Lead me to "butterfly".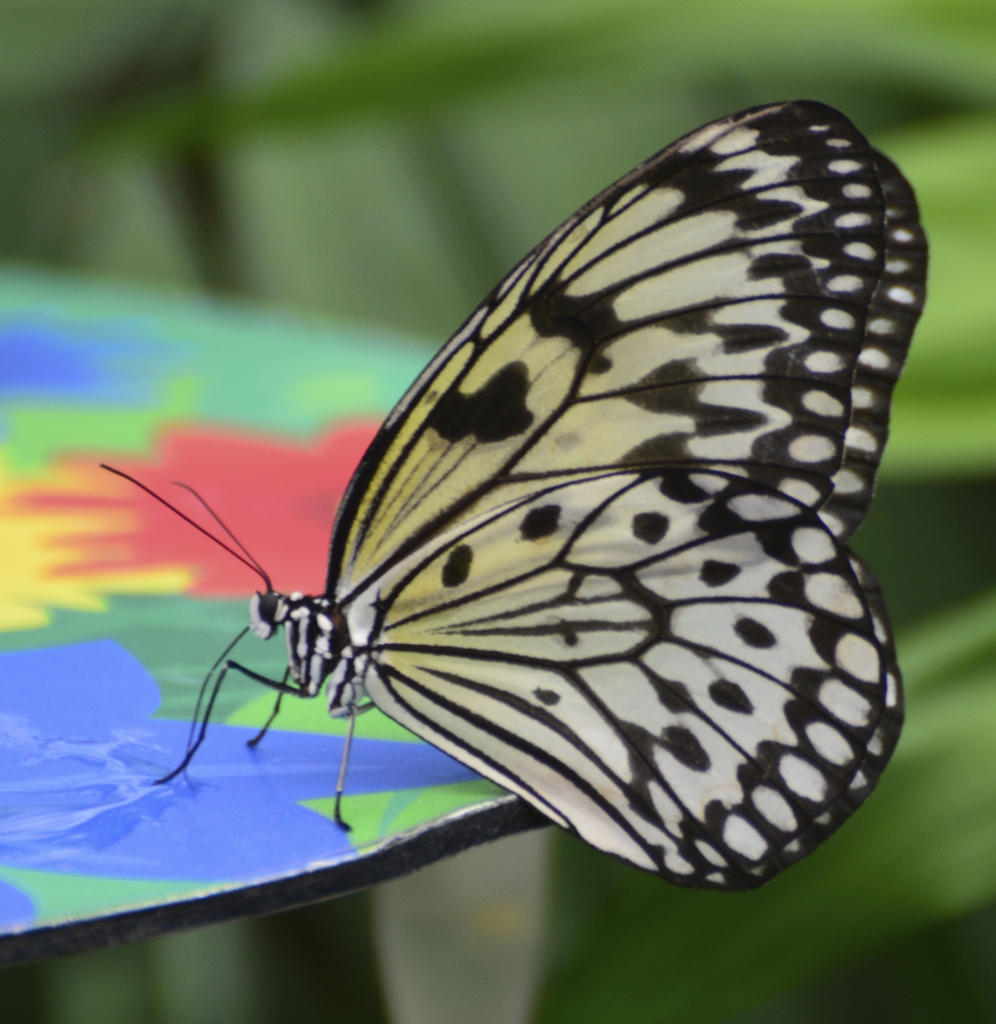
Lead to box=[99, 135, 896, 959].
